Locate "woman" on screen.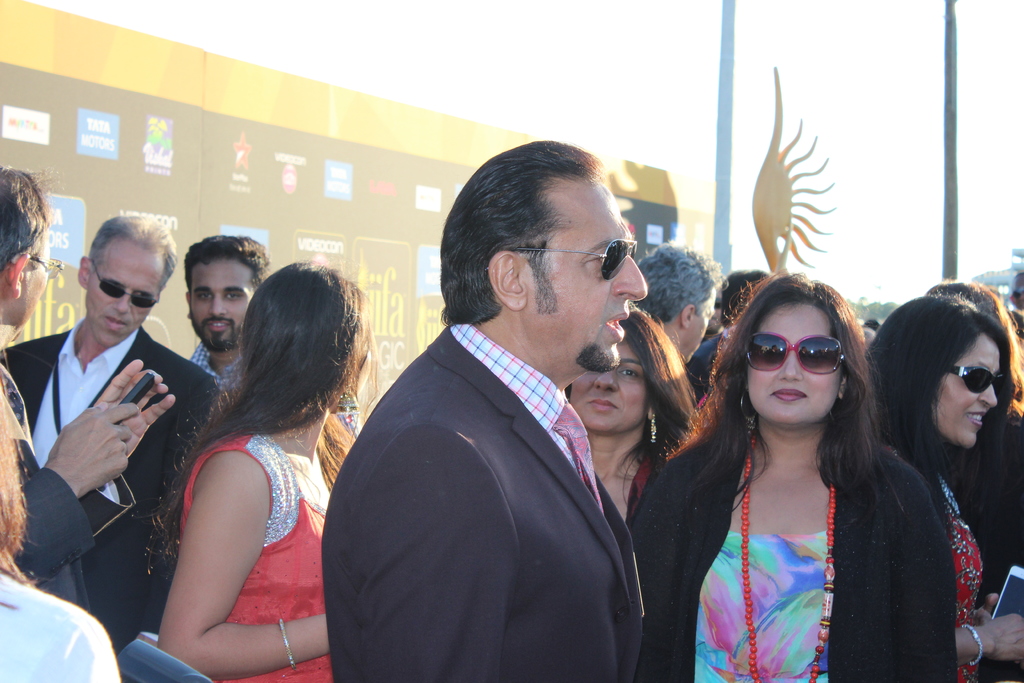
On screen at box(564, 304, 697, 536).
